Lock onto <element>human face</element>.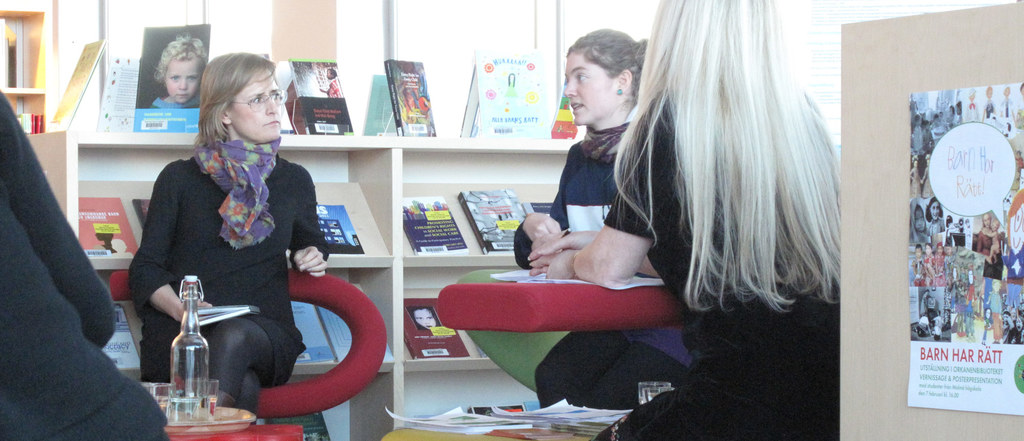
Locked: [230, 70, 280, 141].
